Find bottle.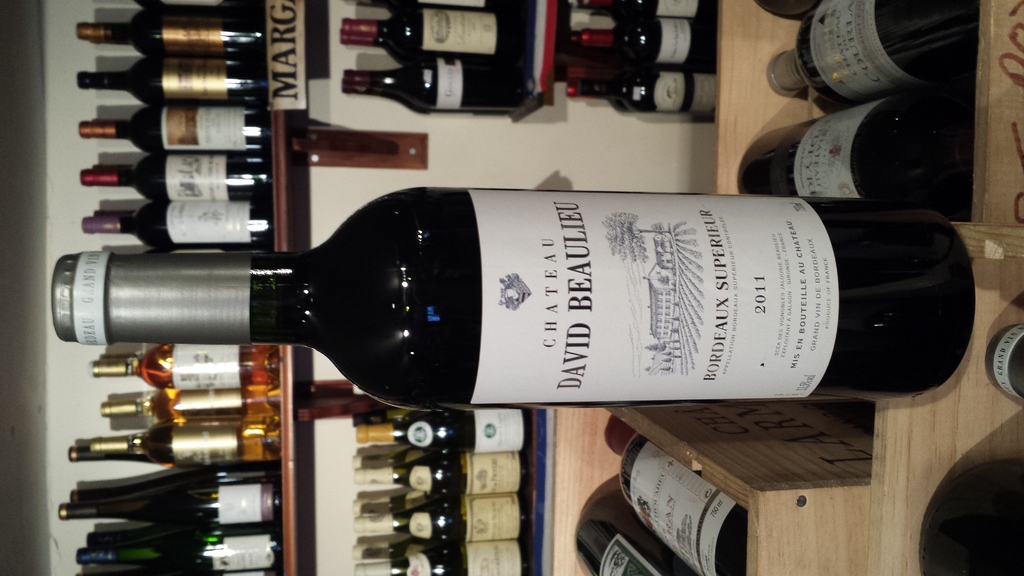
(left=85, top=330, right=282, bottom=393).
